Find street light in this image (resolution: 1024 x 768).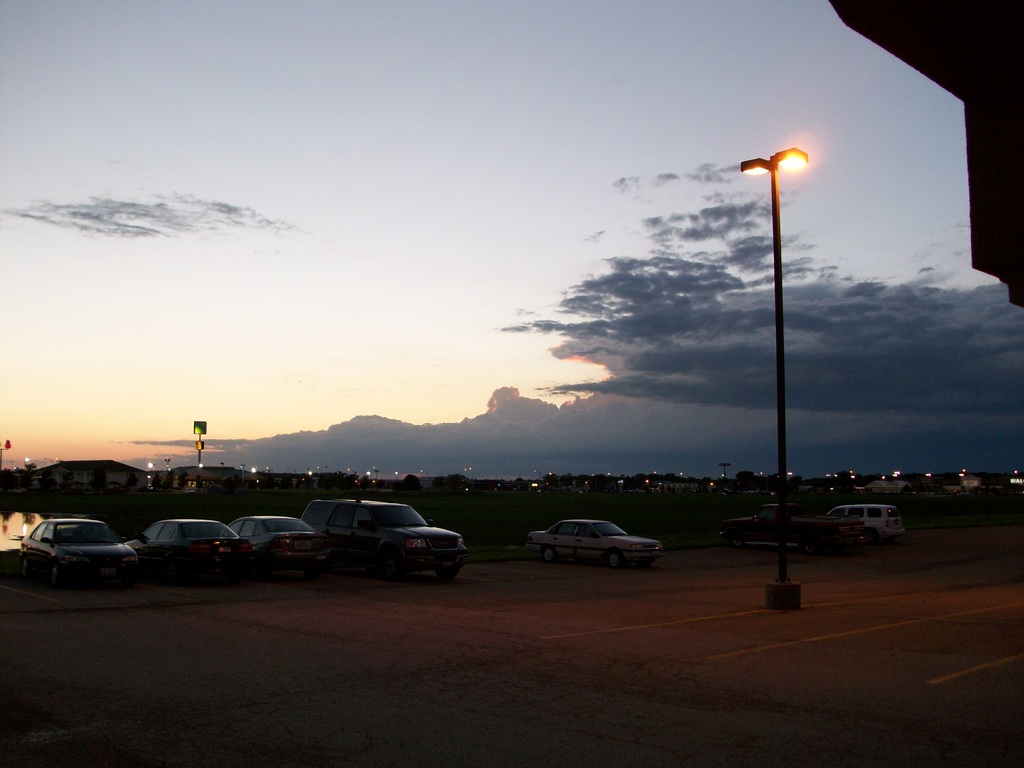
BBox(533, 470, 543, 479).
